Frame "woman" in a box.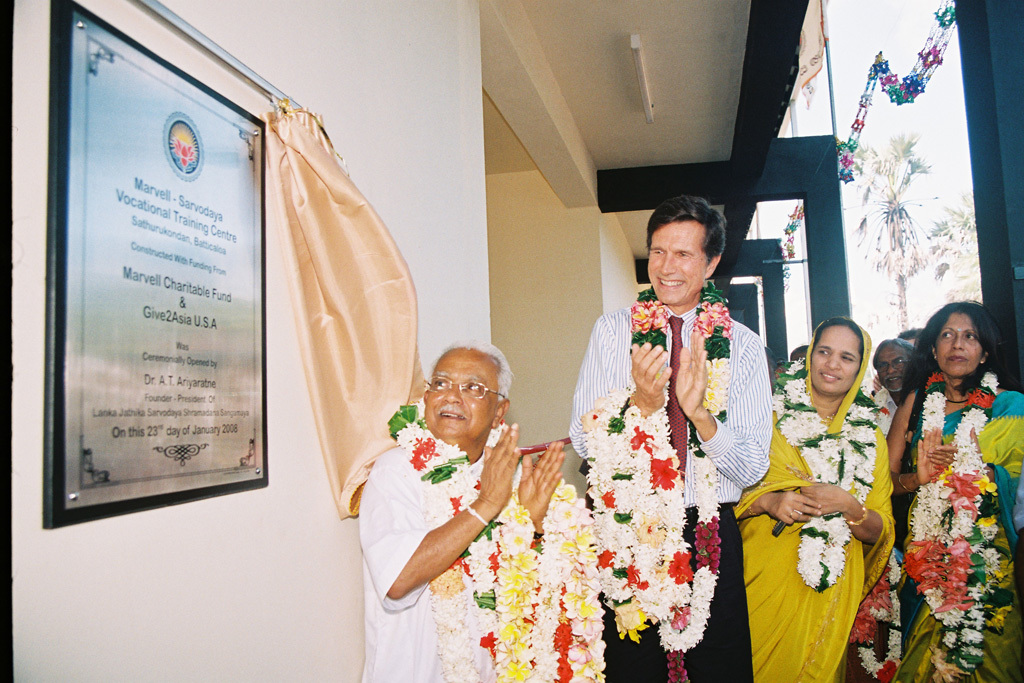
bbox=(724, 324, 906, 682).
